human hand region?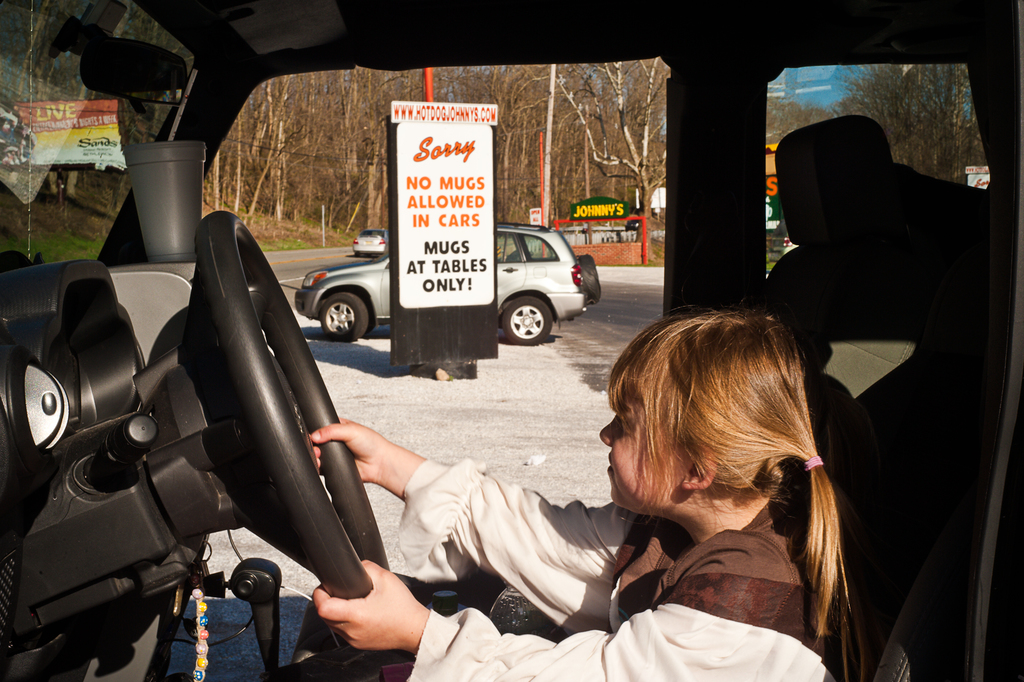
(303,414,389,483)
